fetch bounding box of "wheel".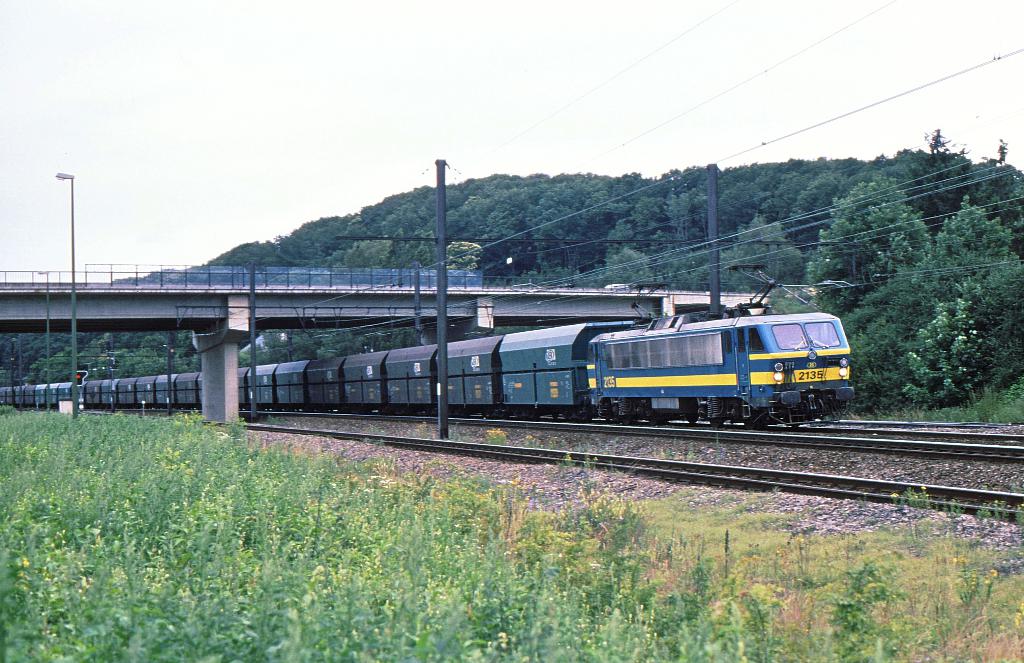
Bbox: (789,422,803,431).
